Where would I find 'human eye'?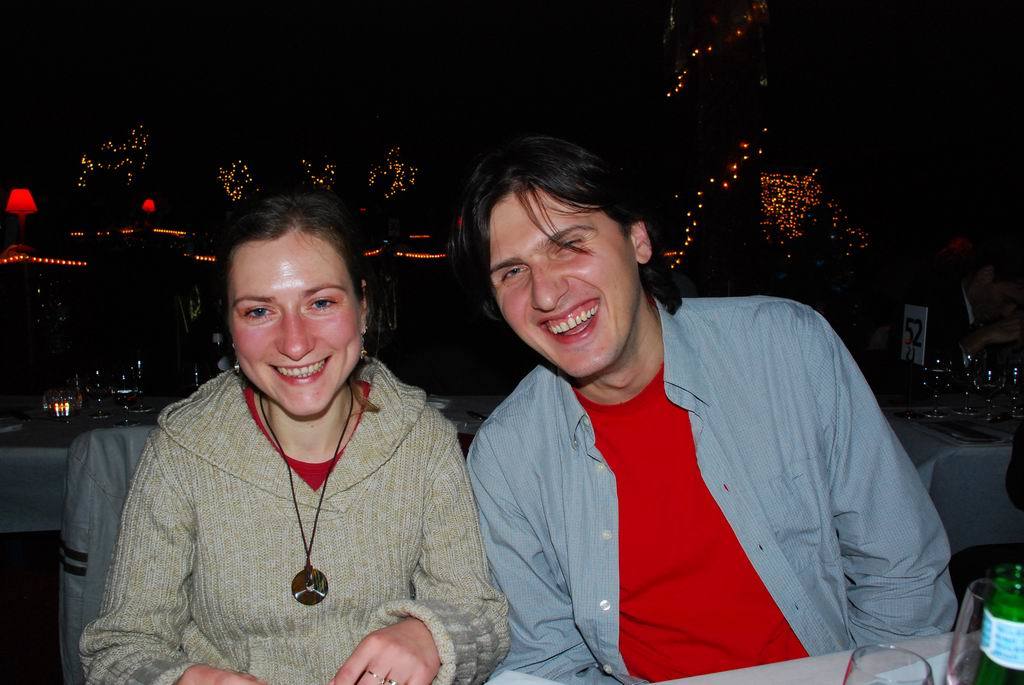
At <bbox>498, 267, 530, 286</bbox>.
